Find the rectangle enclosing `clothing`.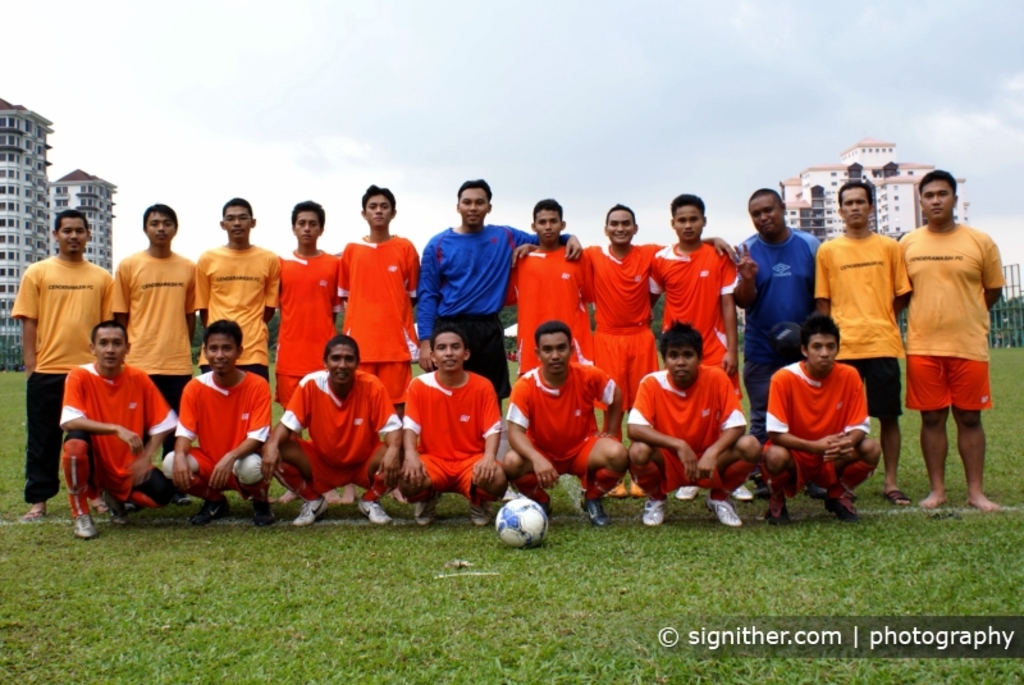
{"left": 511, "top": 246, "right": 594, "bottom": 379}.
